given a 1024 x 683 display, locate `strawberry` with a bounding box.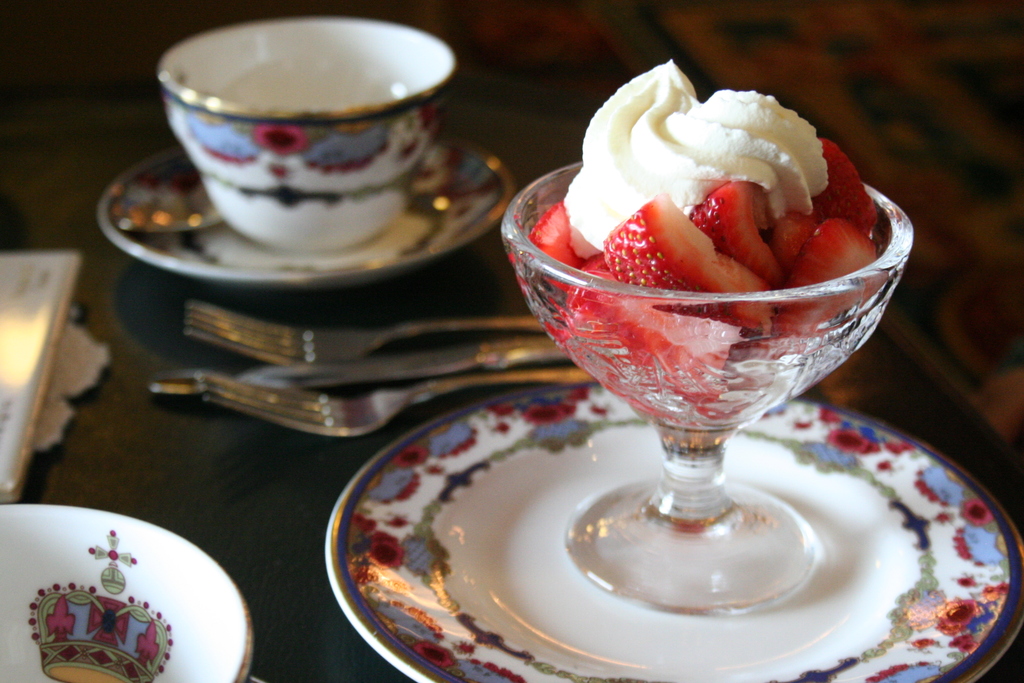
Located: {"left": 691, "top": 176, "right": 768, "bottom": 278}.
